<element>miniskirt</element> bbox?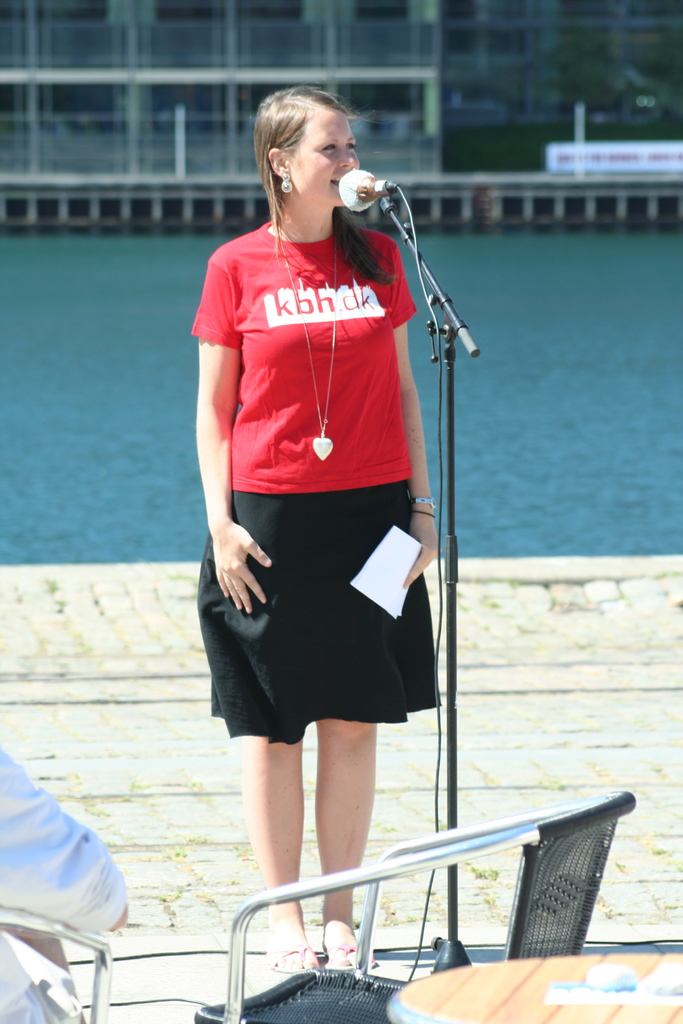
bbox=(195, 483, 442, 742)
